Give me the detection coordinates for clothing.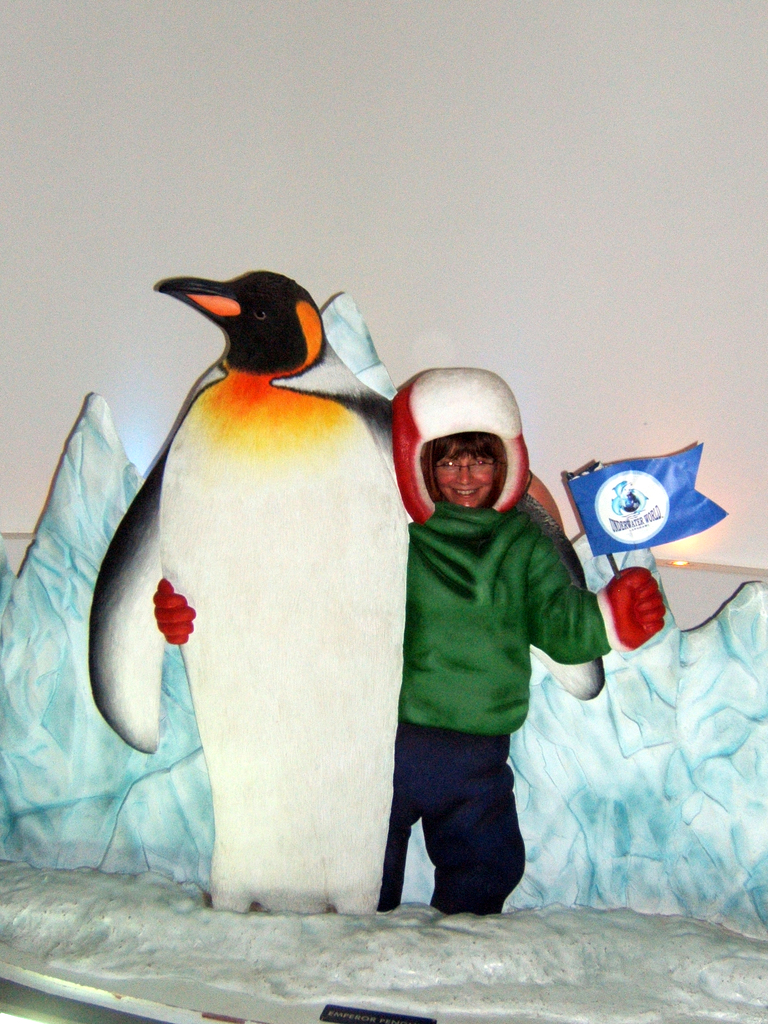
region(375, 498, 611, 916).
